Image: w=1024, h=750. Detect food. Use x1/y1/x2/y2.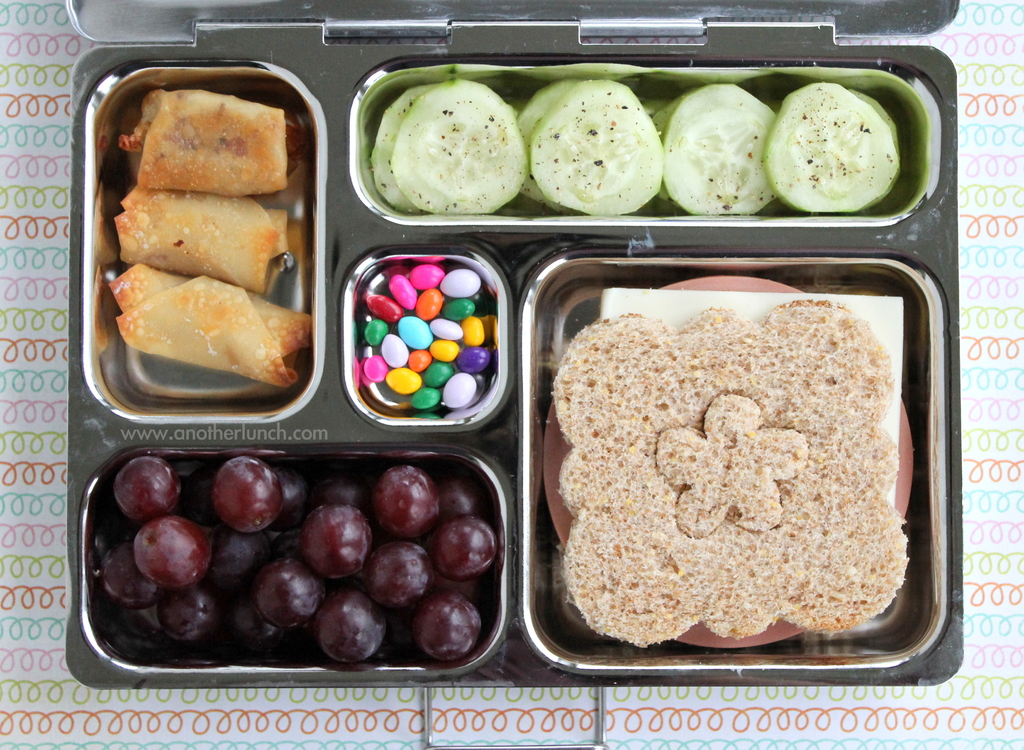
117/86/301/193.
